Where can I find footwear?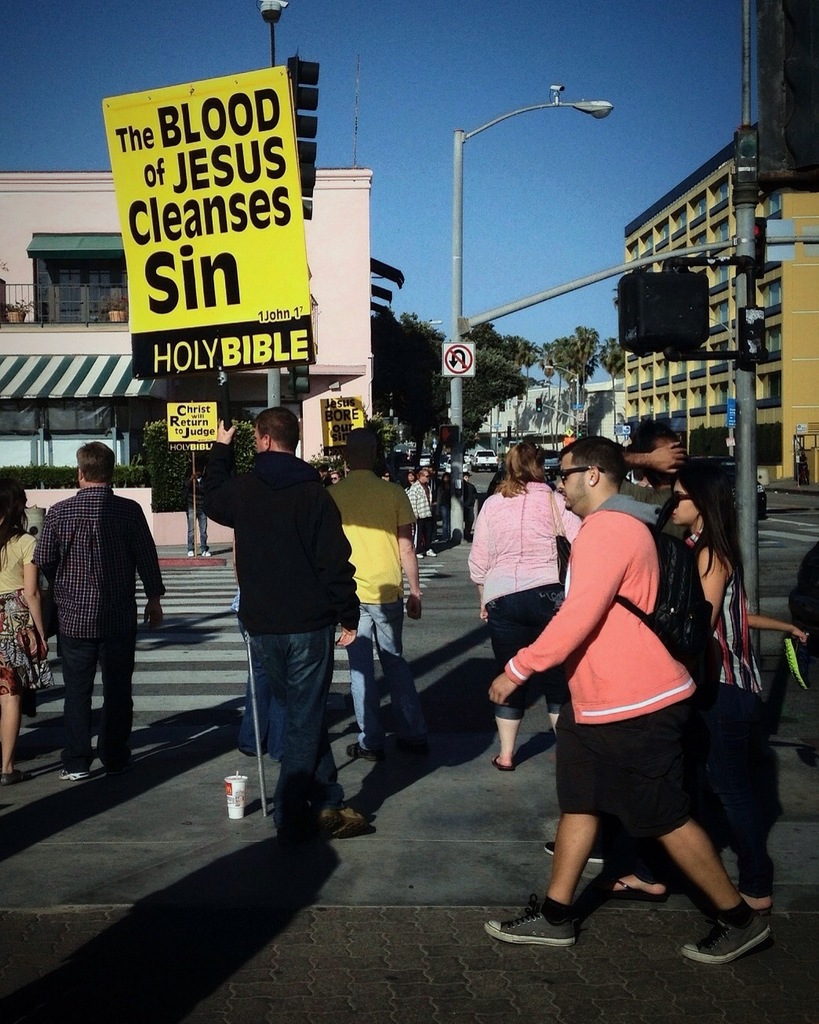
You can find it at detection(60, 753, 91, 790).
